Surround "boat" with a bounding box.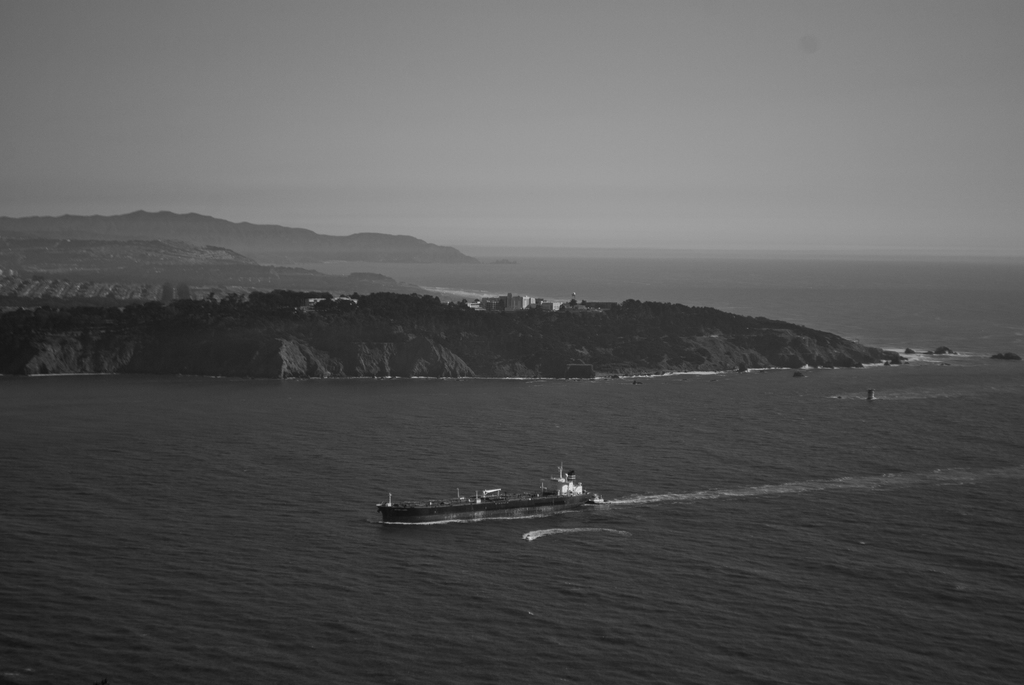
region(372, 462, 607, 527).
